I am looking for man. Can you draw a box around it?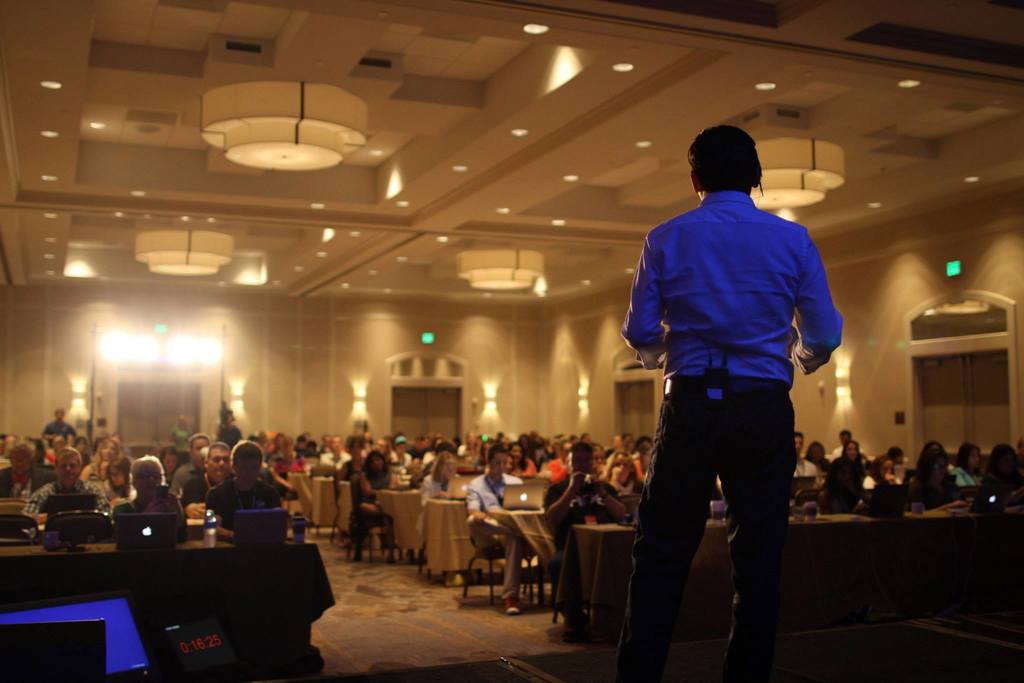
Sure, the bounding box is pyautogui.locateOnScreen(163, 438, 209, 495).
